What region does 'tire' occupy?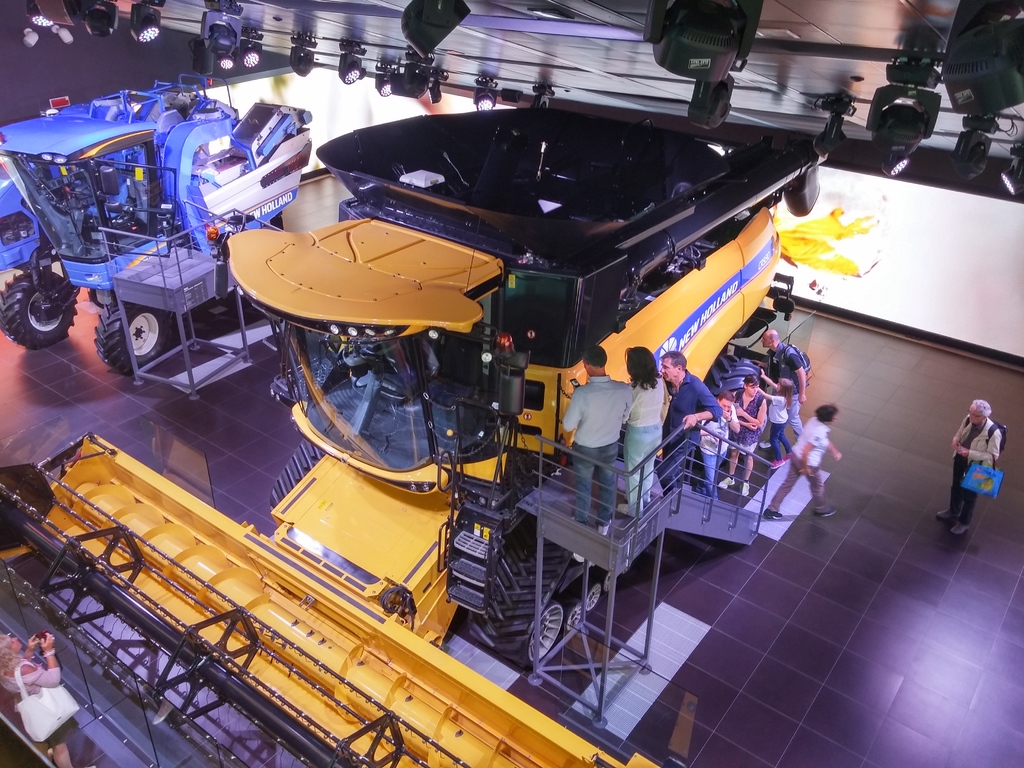
Rect(468, 520, 623, 669).
